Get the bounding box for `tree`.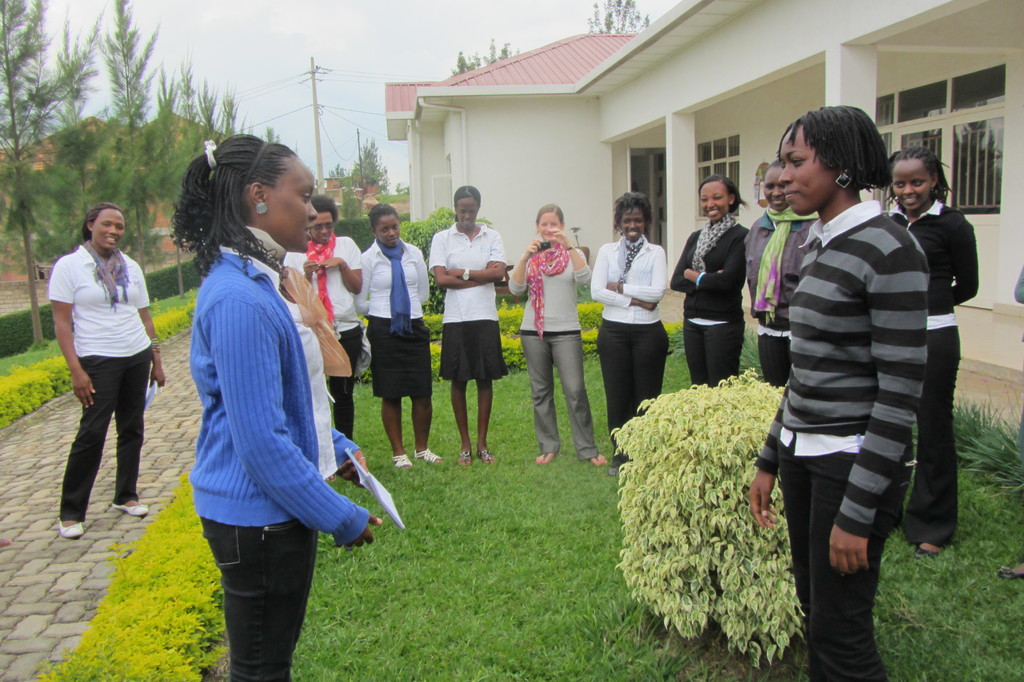
select_region(484, 25, 507, 60).
